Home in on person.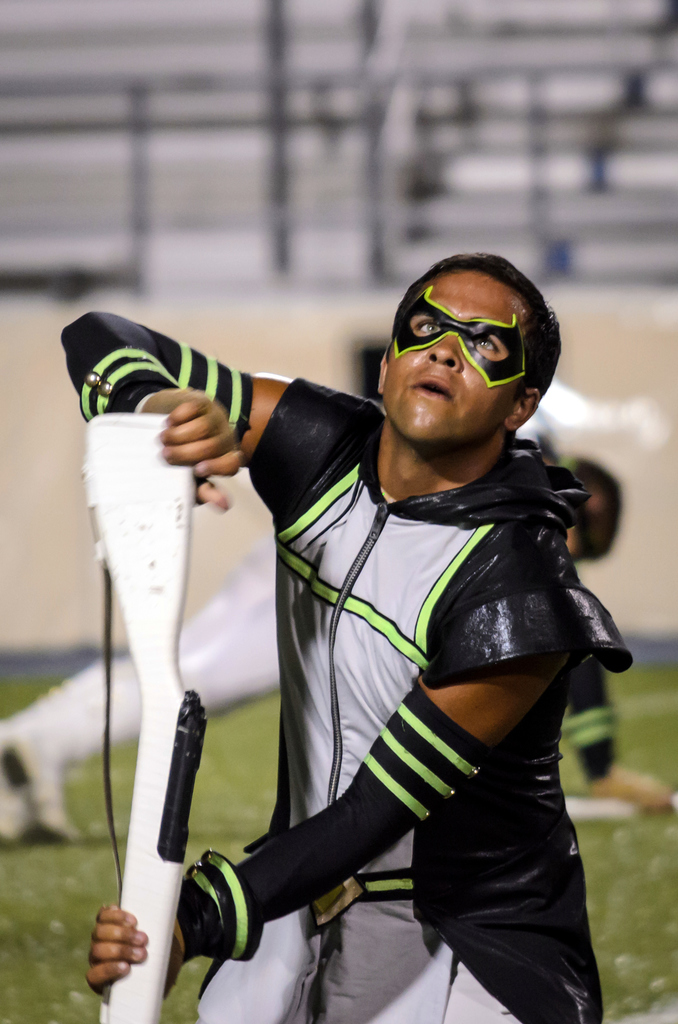
Homed in at rect(55, 252, 581, 1023).
